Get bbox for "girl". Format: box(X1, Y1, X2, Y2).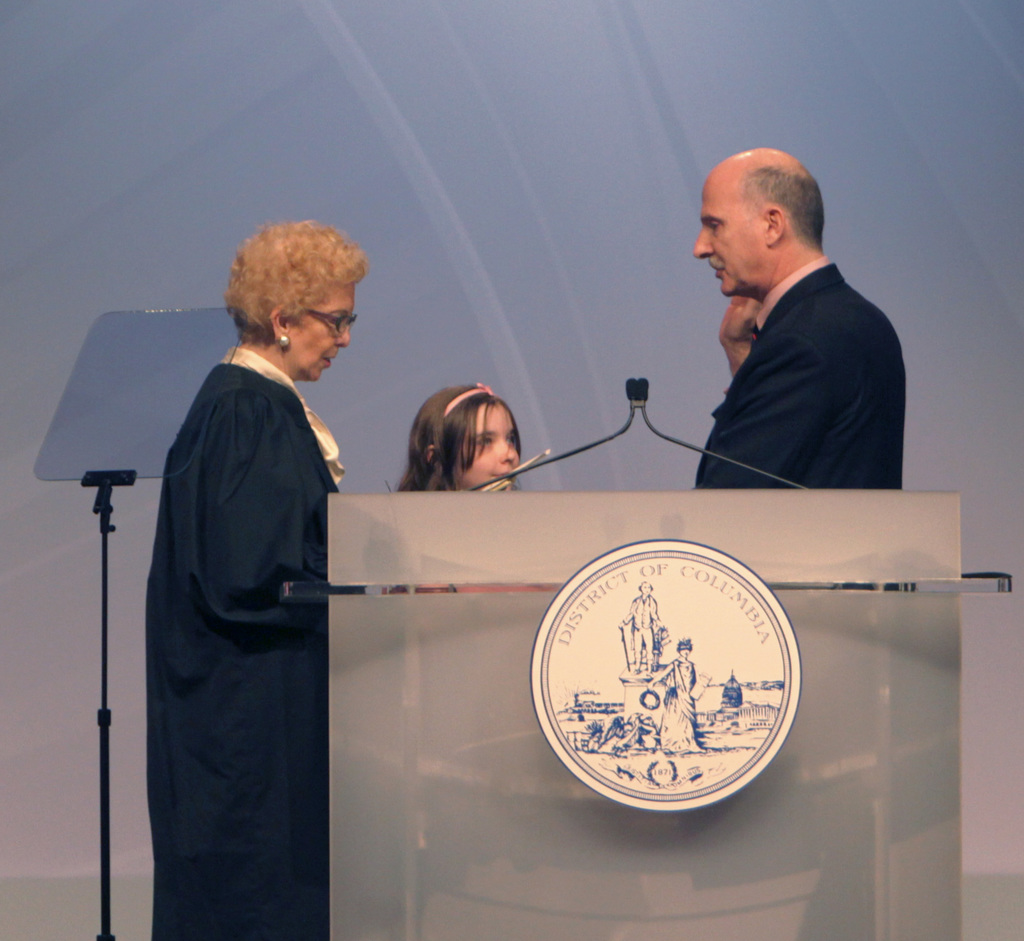
box(385, 386, 545, 591).
